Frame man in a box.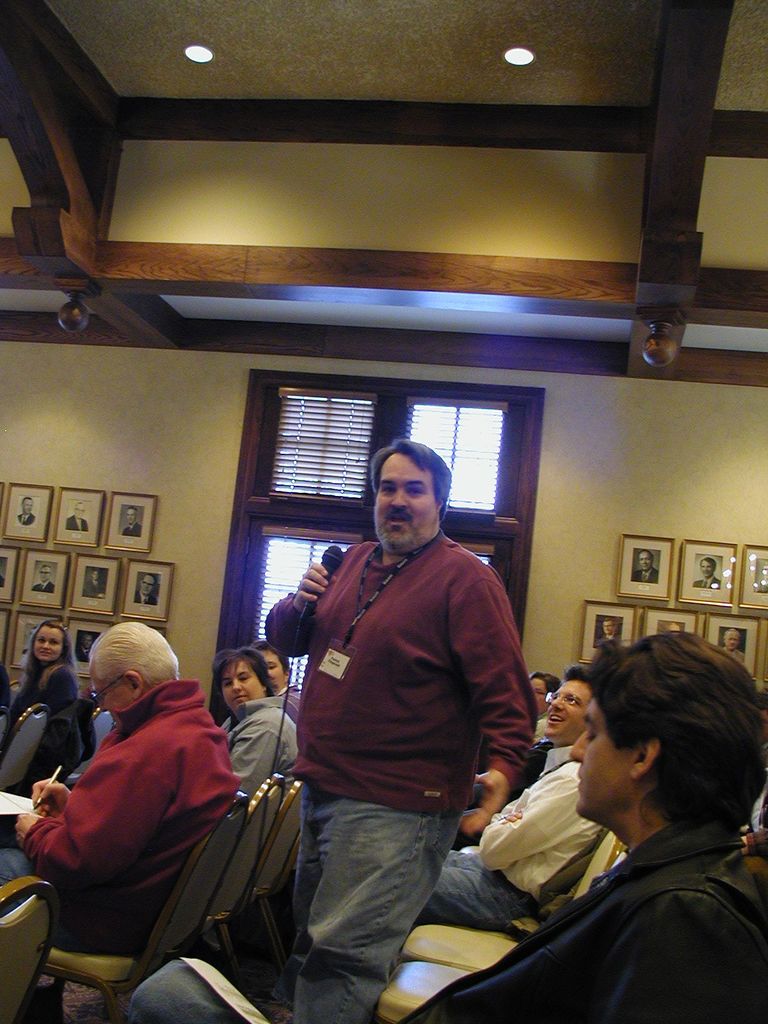
bbox=[634, 548, 665, 584].
